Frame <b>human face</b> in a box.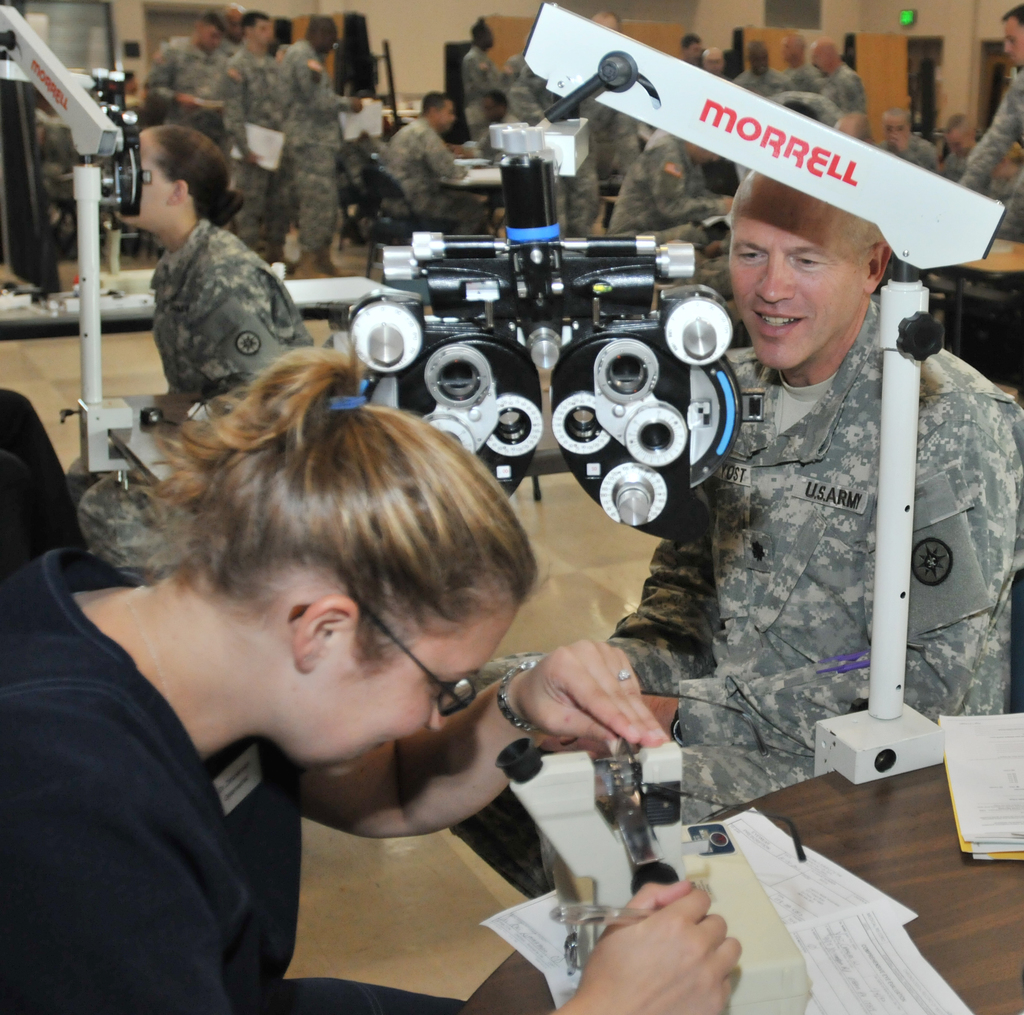
detection(810, 42, 830, 70).
